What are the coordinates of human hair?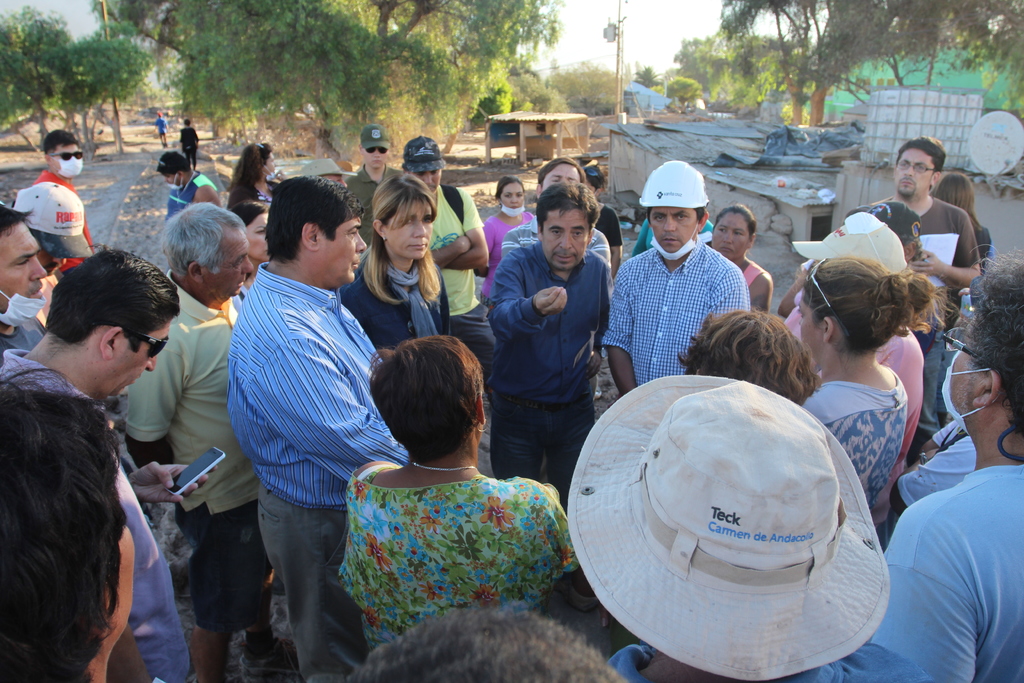
region(262, 174, 365, 265).
